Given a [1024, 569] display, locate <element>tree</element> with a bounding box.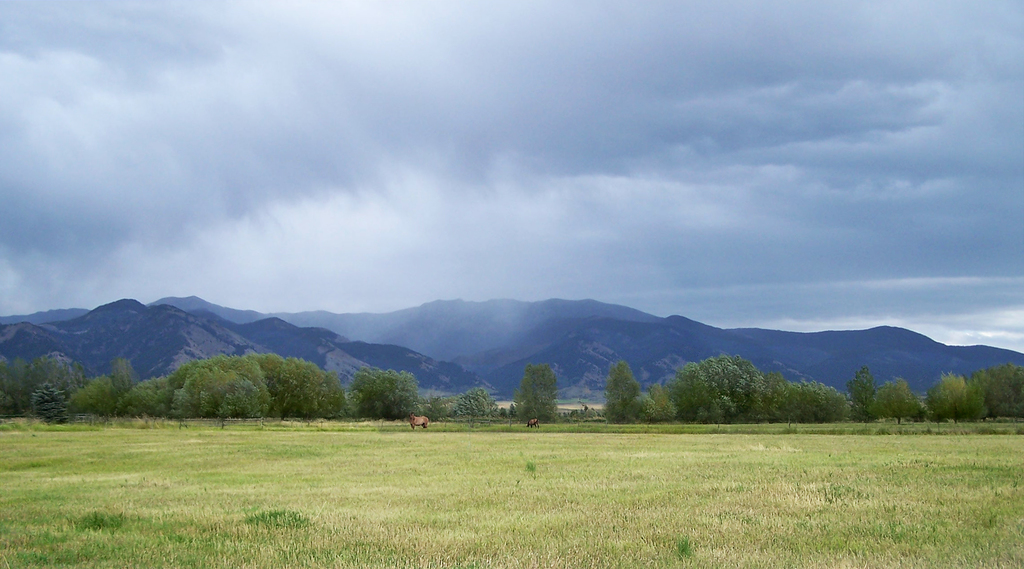
Located: bbox=[593, 359, 639, 422].
